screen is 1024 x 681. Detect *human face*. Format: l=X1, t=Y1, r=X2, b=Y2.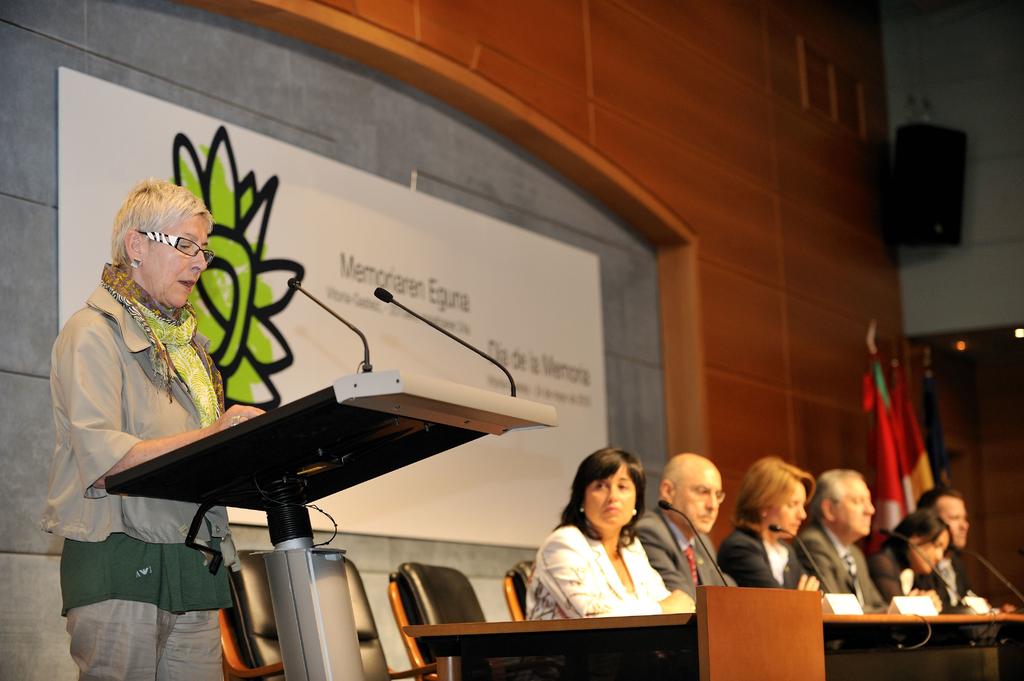
l=583, t=458, r=638, b=536.
